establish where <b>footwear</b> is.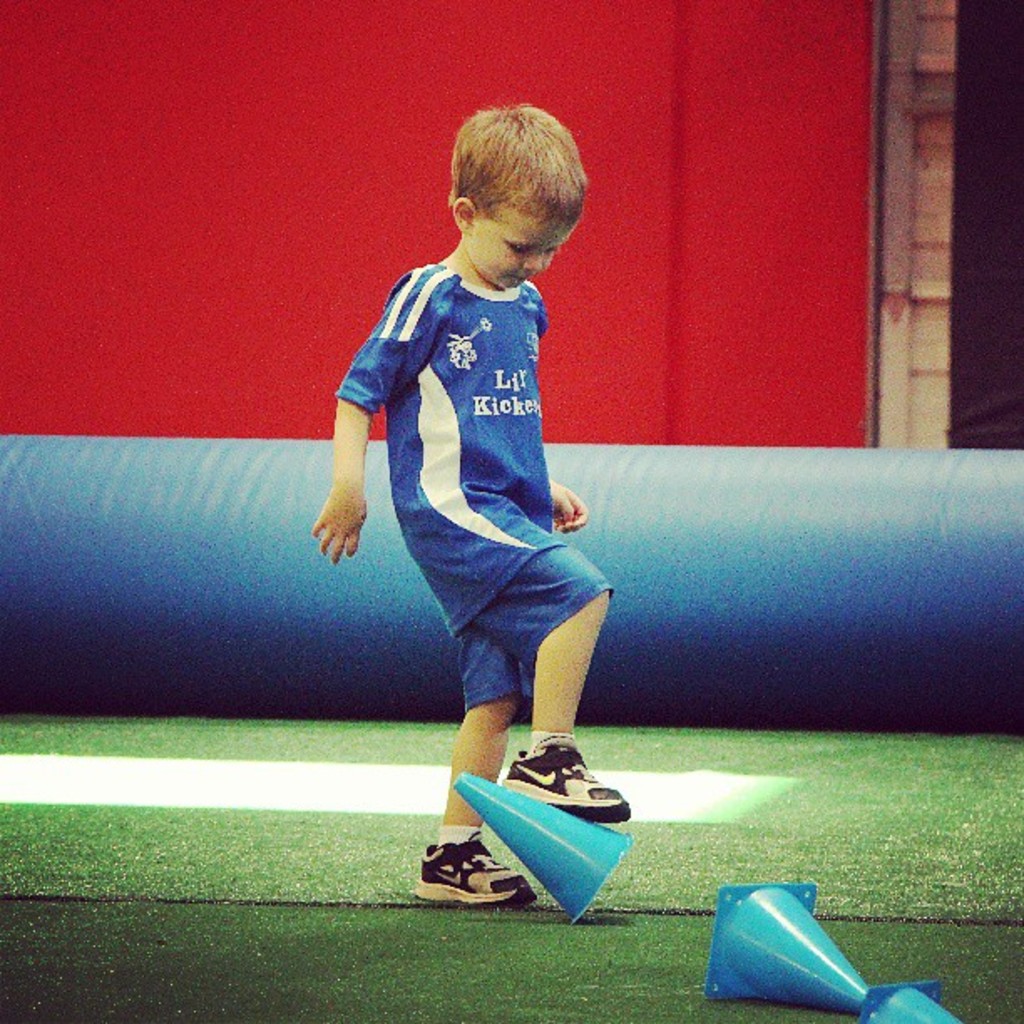
Established at l=412, t=830, r=539, b=907.
